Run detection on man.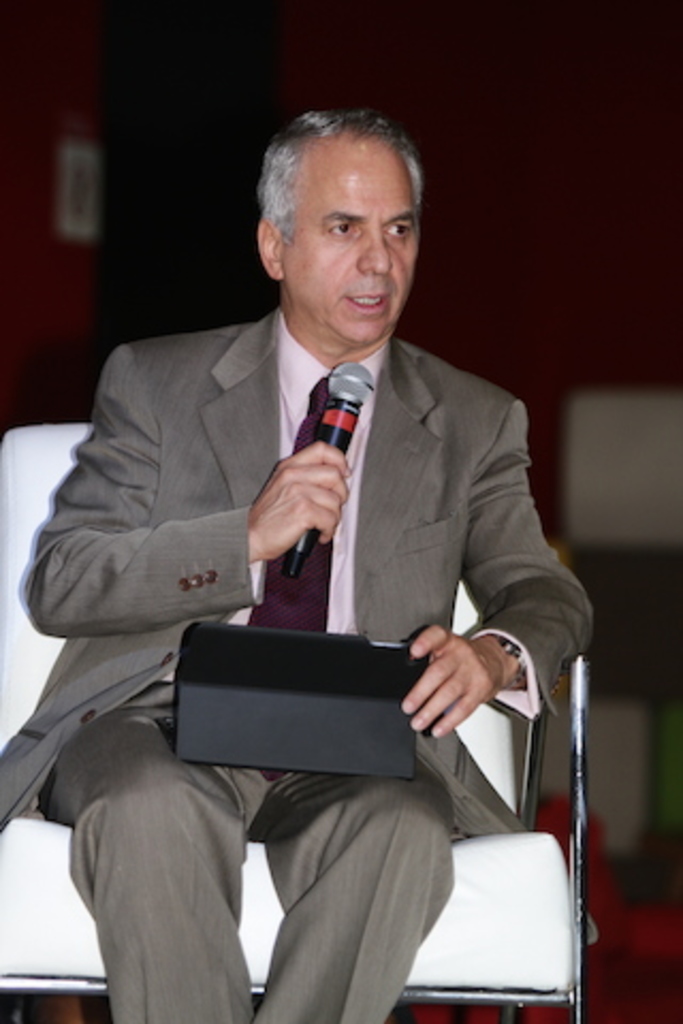
Result: [6,115,591,1022].
